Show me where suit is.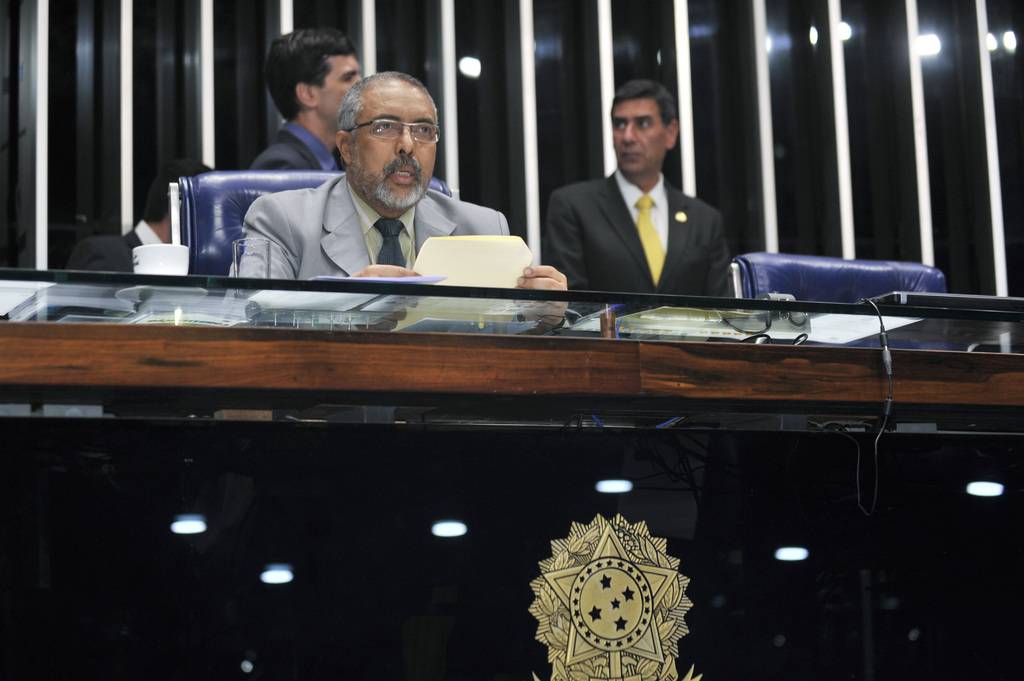
suit is at 237,171,510,277.
